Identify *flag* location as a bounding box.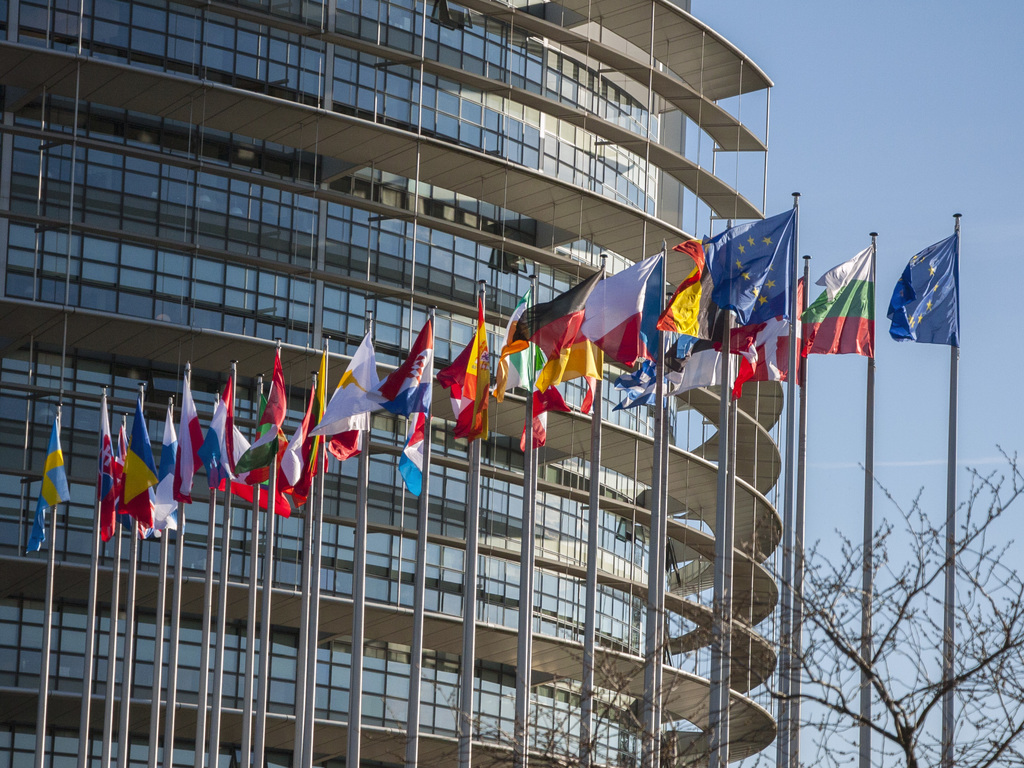
x1=614, y1=278, x2=707, y2=408.
